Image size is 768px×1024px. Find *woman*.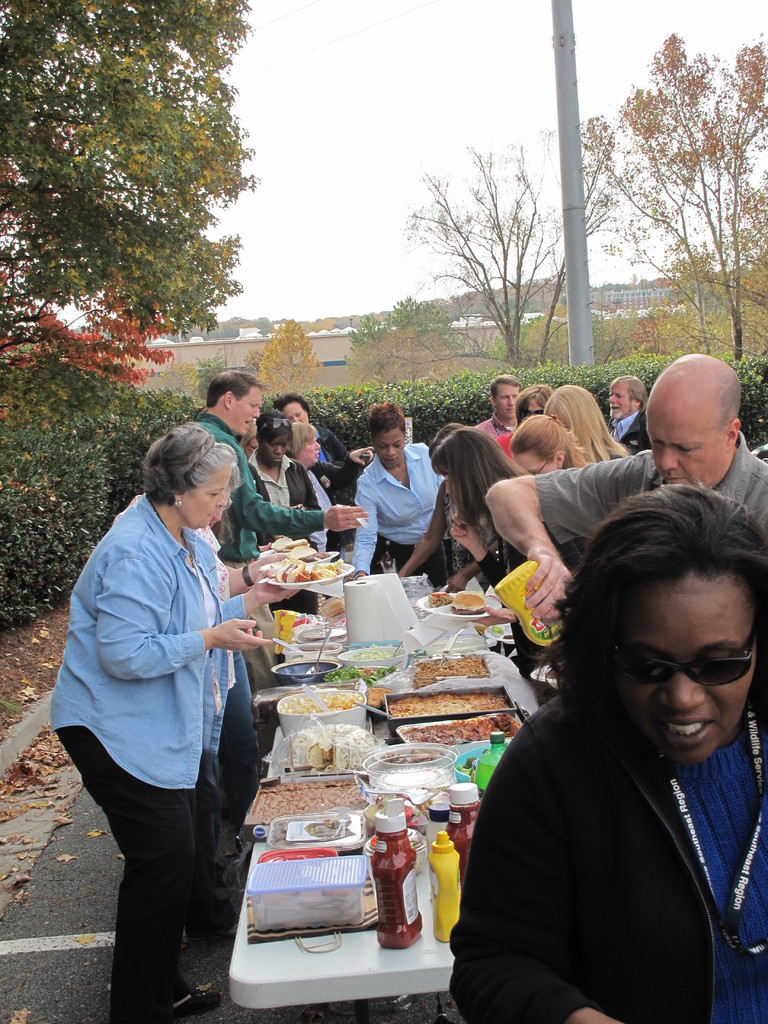
region(546, 381, 633, 460).
